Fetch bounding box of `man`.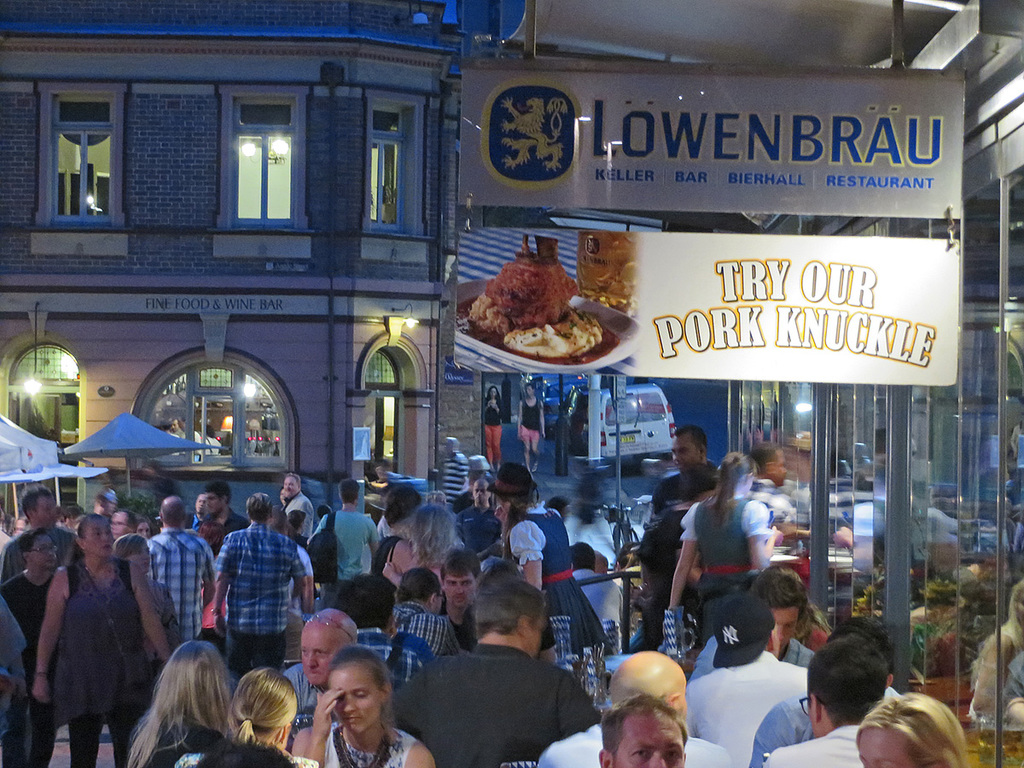
Bbox: box=[0, 483, 76, 585].
